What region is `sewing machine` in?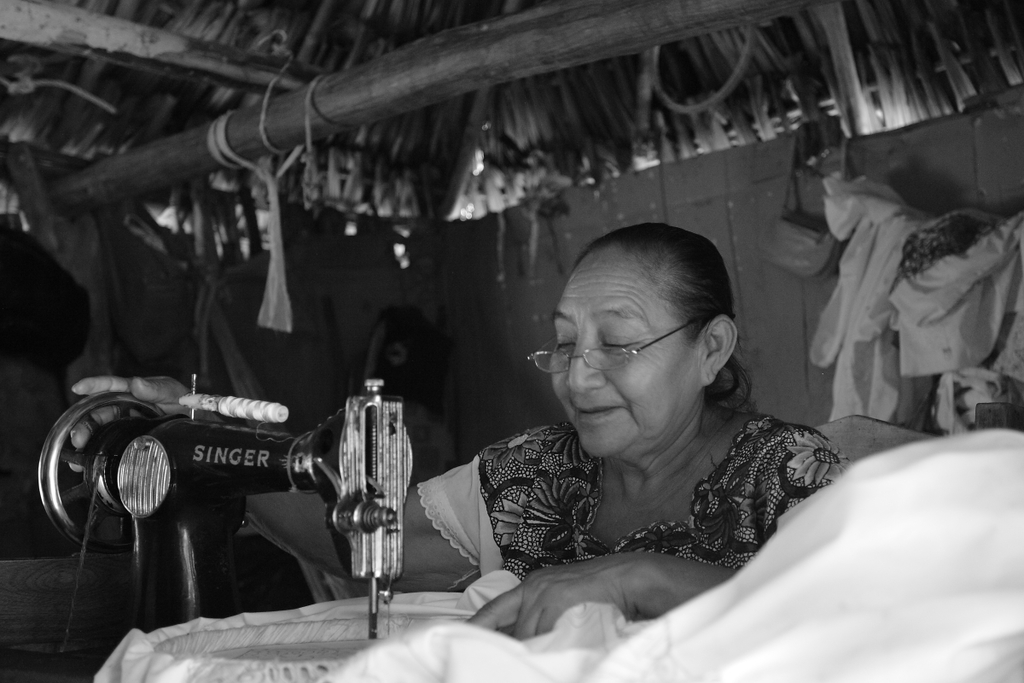
rect(25, 363, 416, 643).
